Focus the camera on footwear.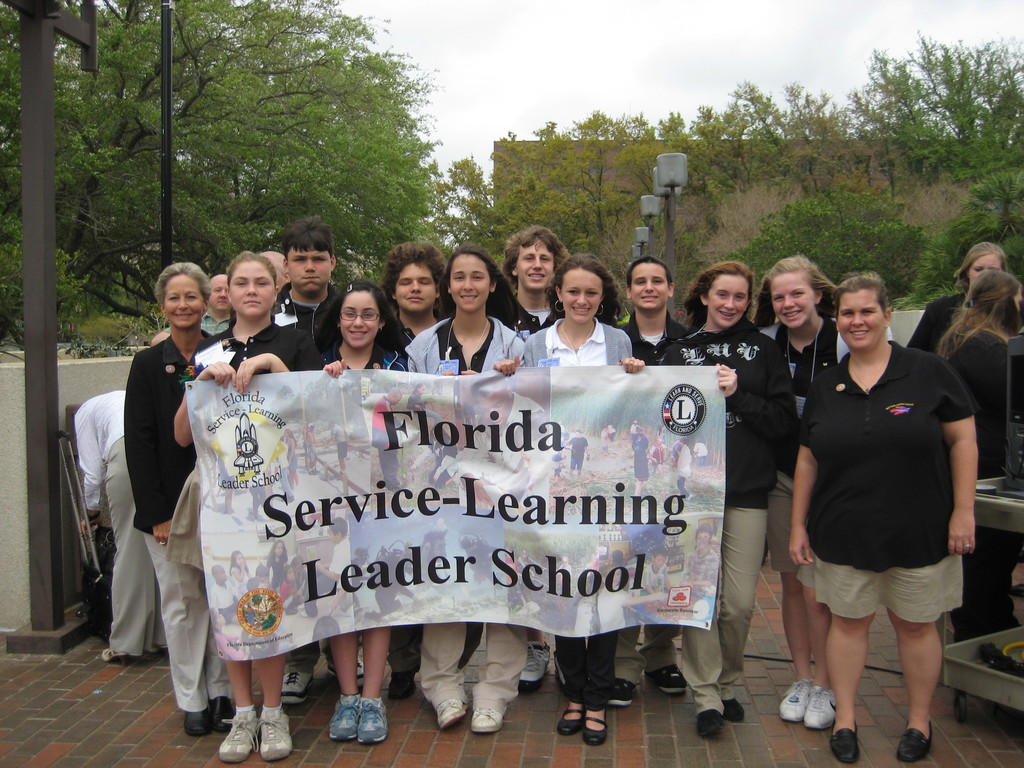
Focus region: <region>607, 679, 639, 704</region>.
